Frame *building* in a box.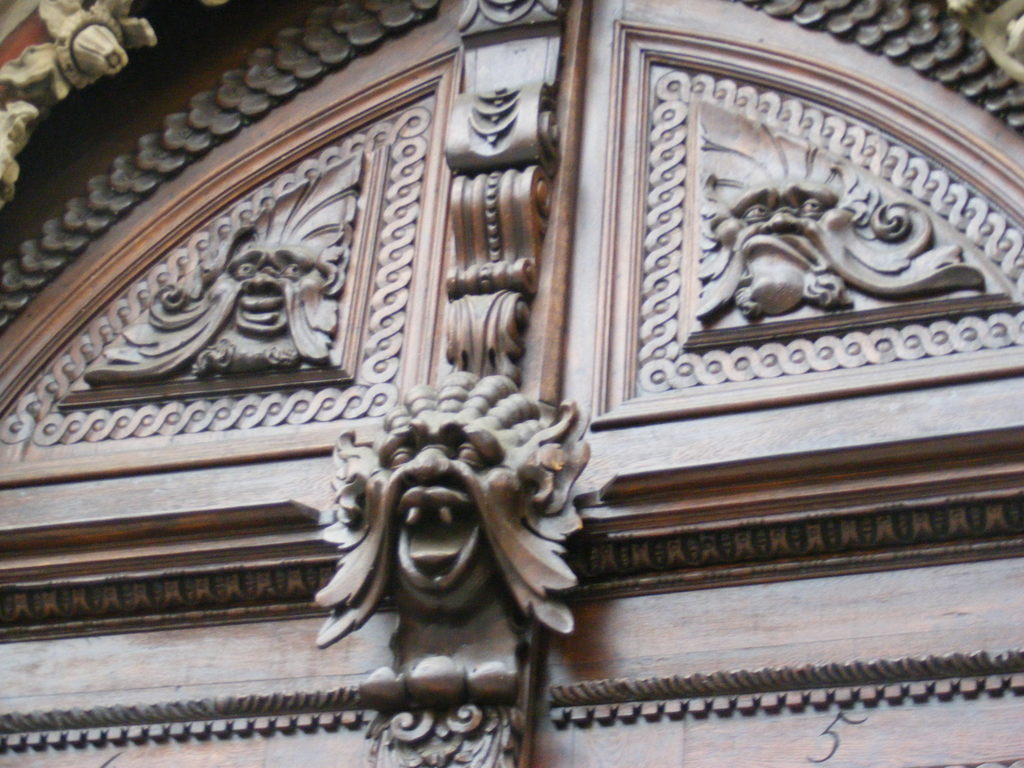
[x1=0, y1=0, x2=1023, y2=767].
